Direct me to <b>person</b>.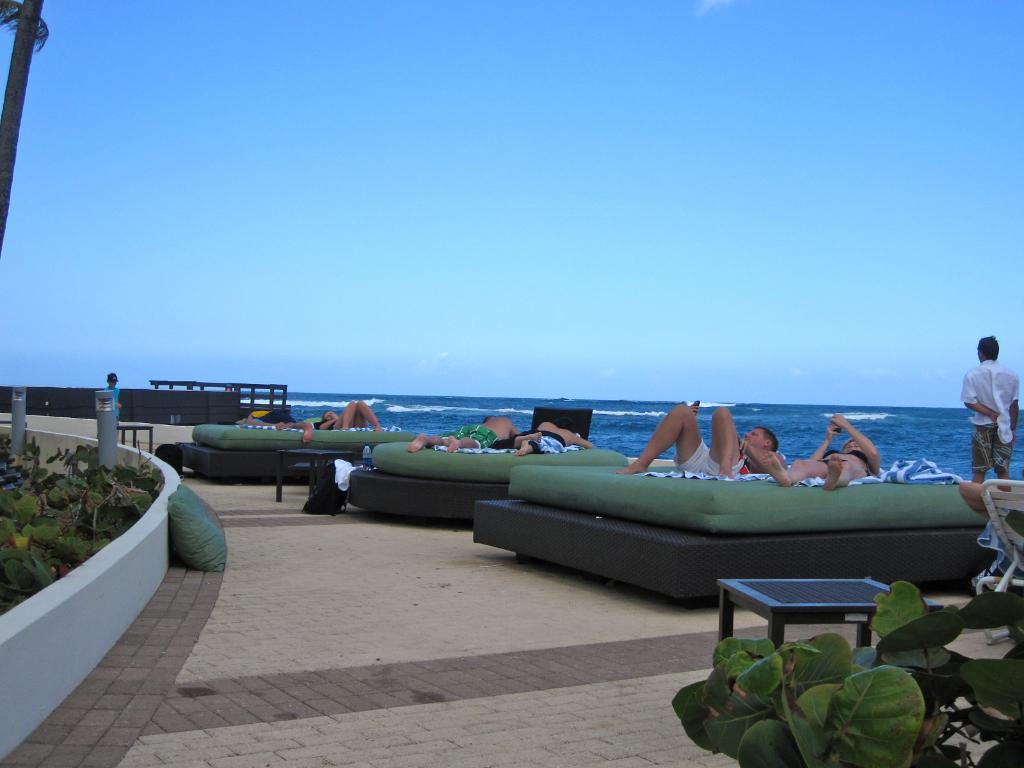
Direction: bbox(324, 398, 380, 428).
